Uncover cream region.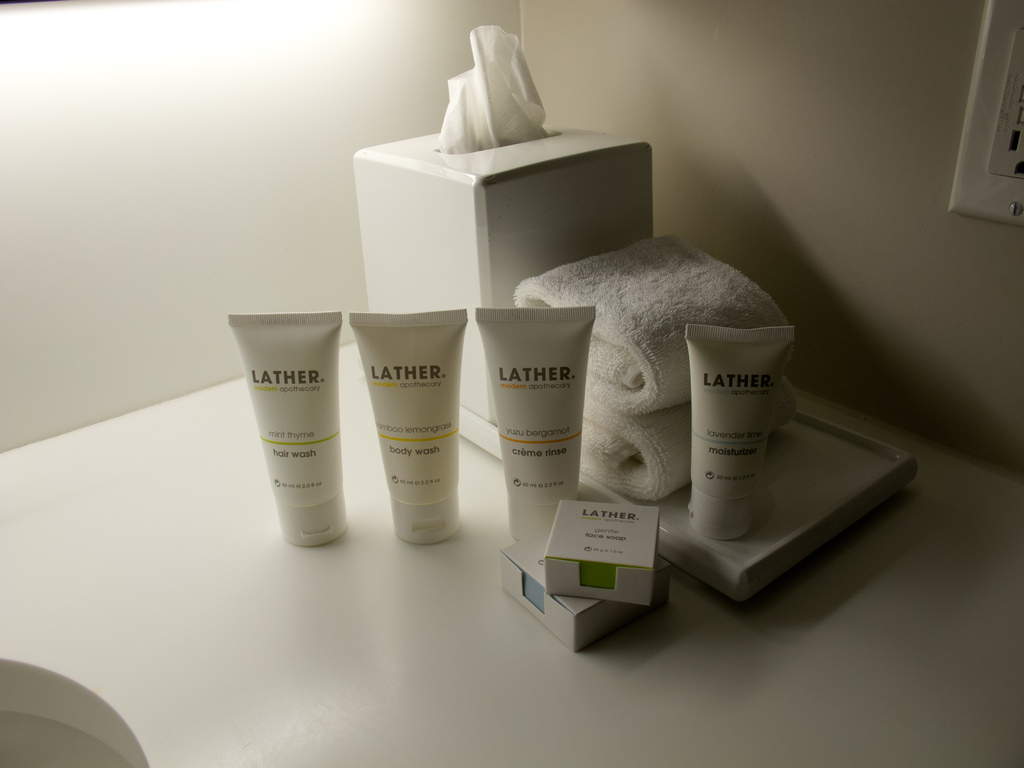
Uncovered: [237,305,369,552].
